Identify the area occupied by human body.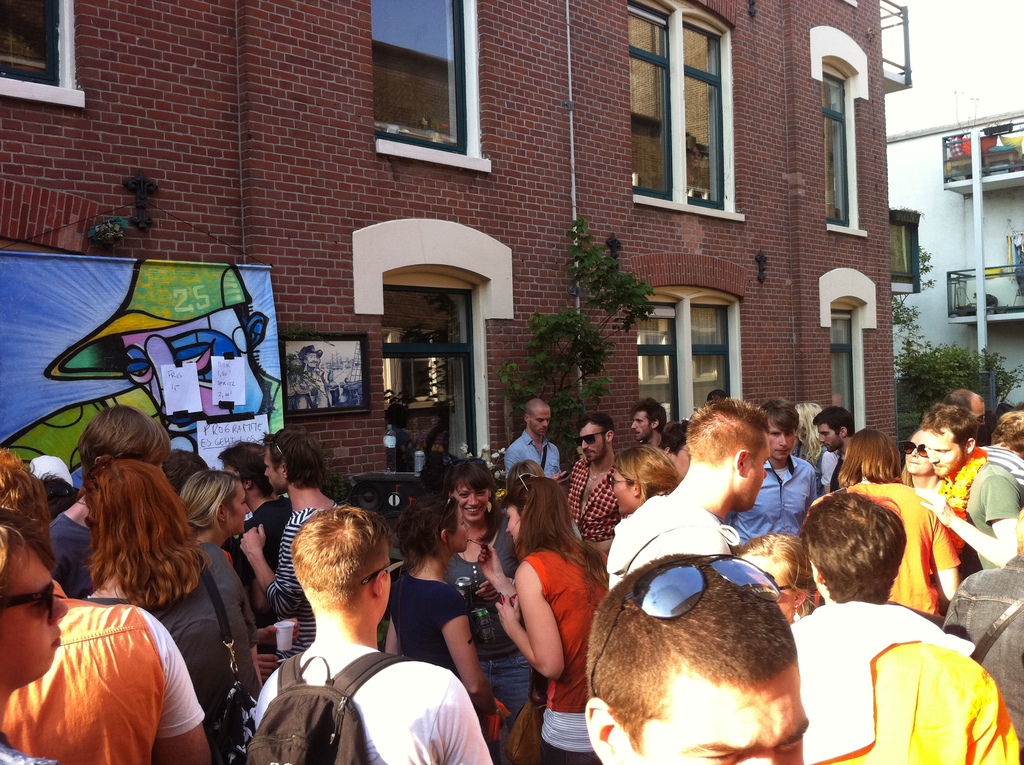
Area: bbox=[604, 393, 772, 588].
